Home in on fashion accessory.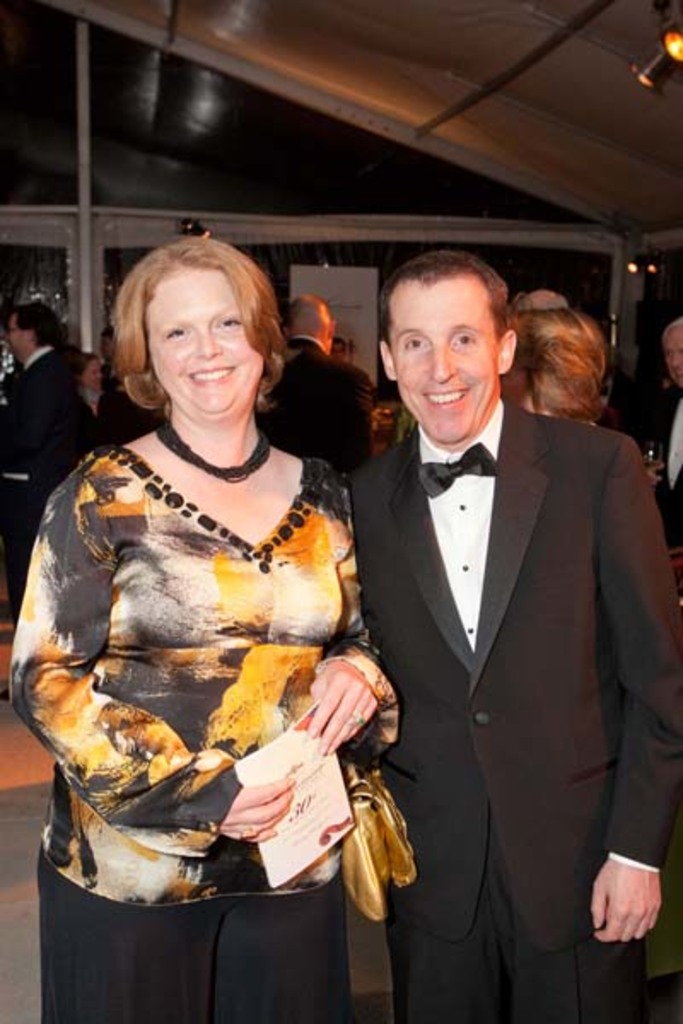
Homed in at [left=352, top=710, right=367, bottom=727].
